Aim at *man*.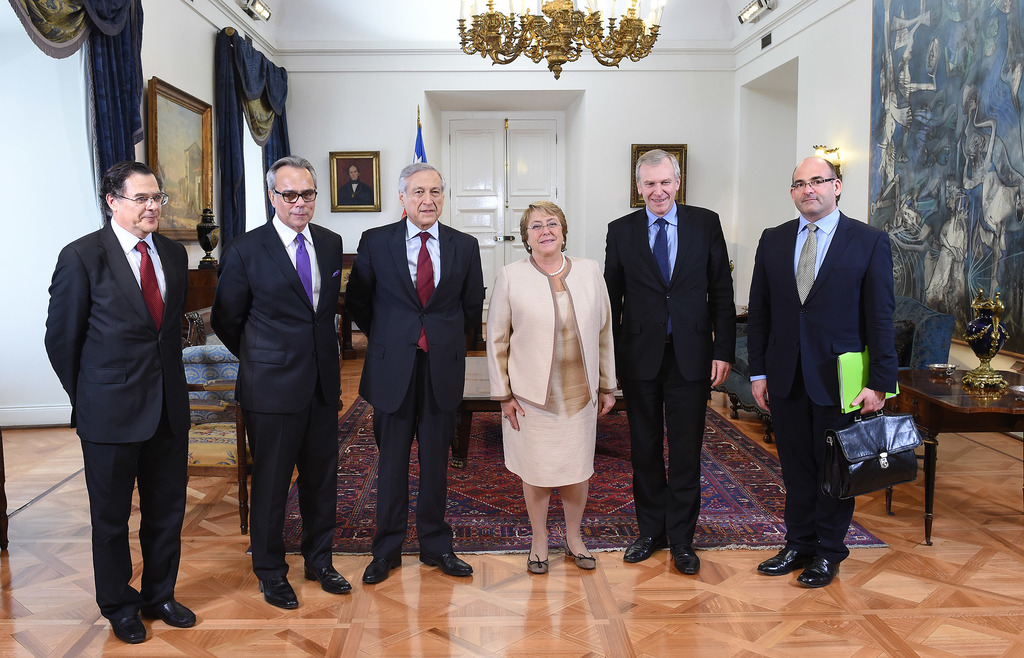
Aimed at <region>344, 165, 490, 577</region>.
